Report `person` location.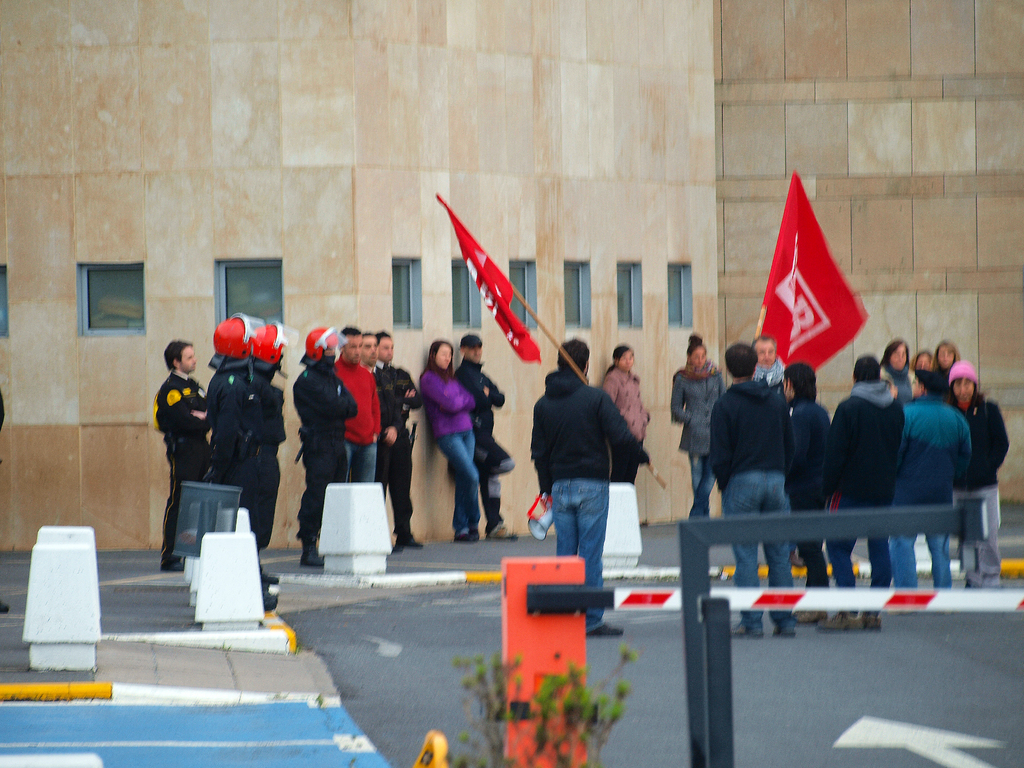
Report: box(154, 341, 209, 569).
